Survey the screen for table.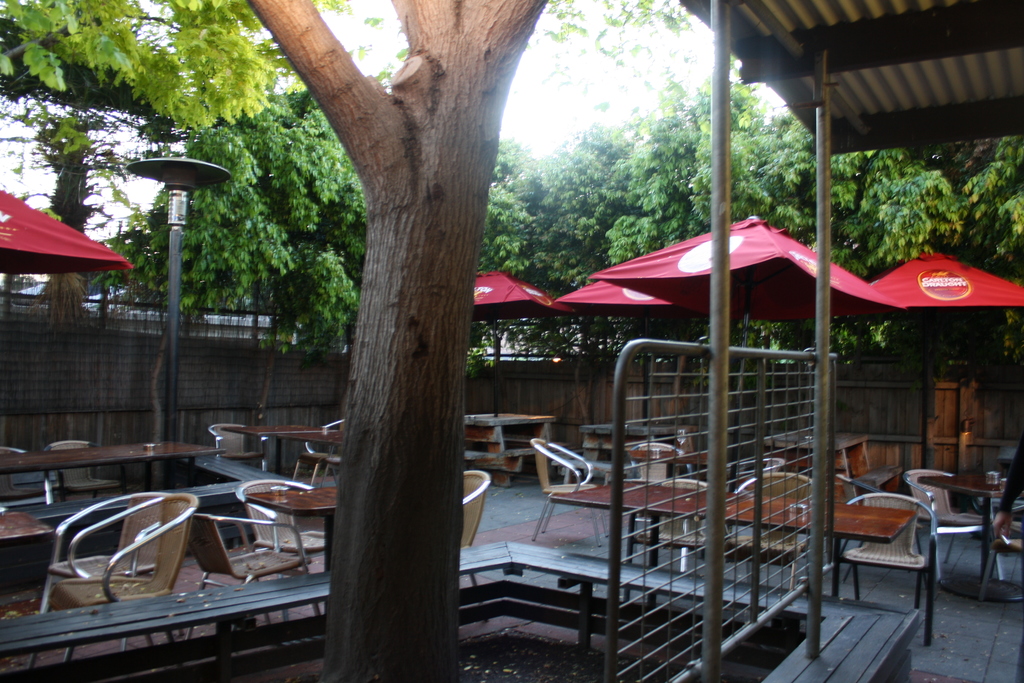
Survey found: (917, 470, 1023, 604).
